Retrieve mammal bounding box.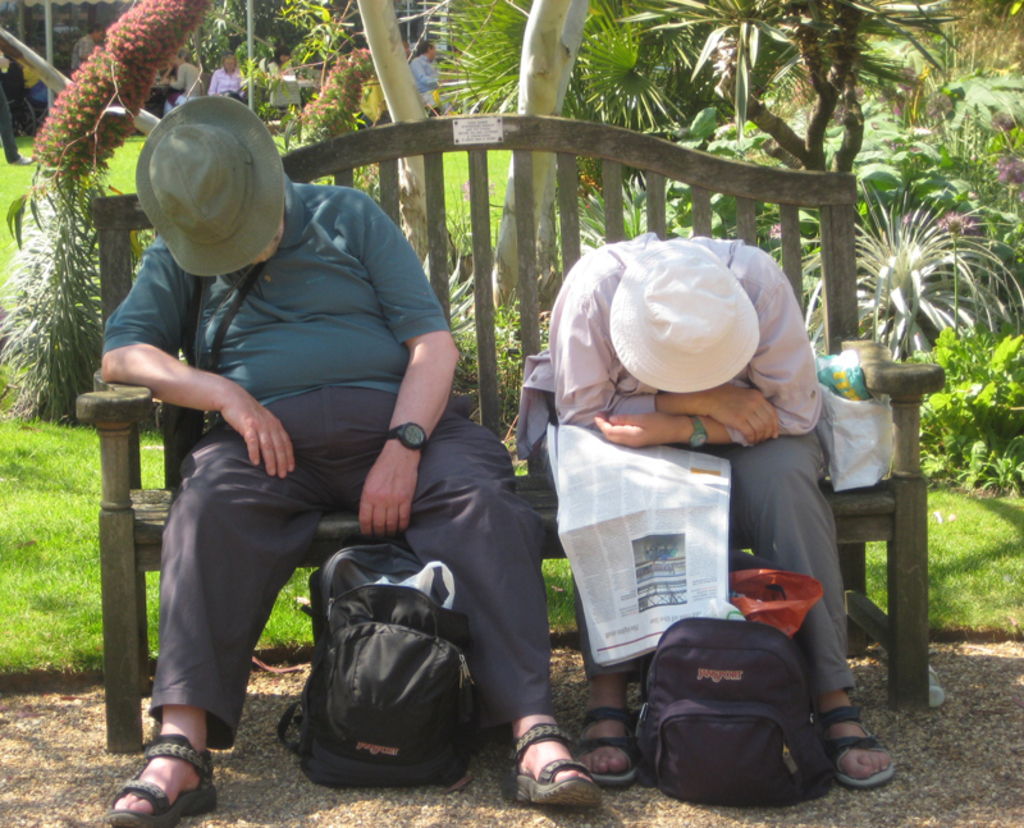
Bounding box: 262,47,301,115.
